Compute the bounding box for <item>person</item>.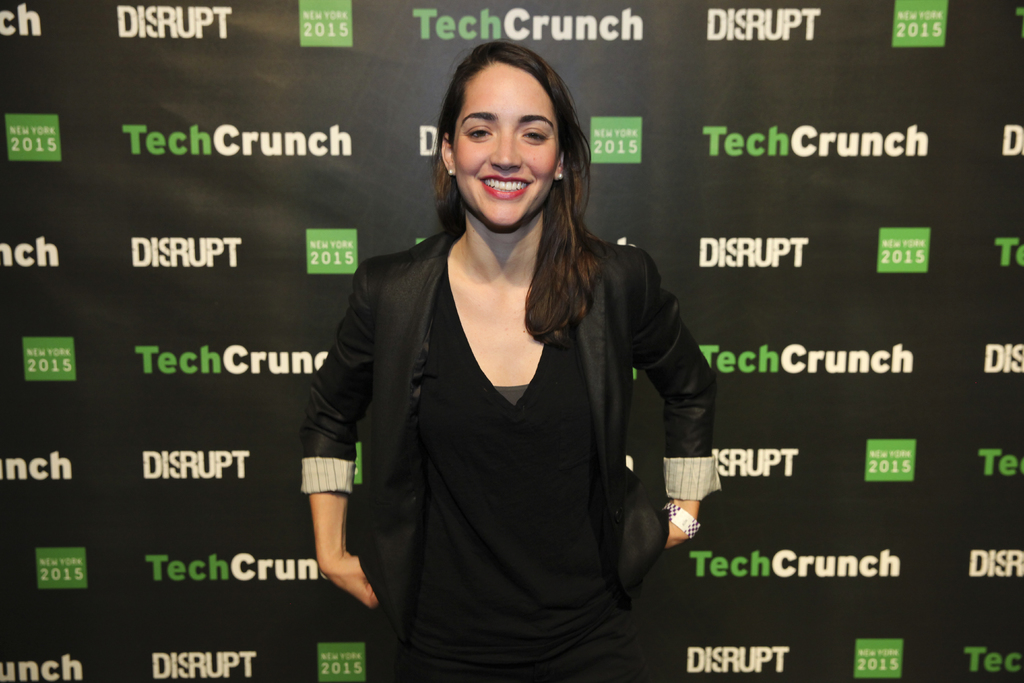
bbox(297, 38, 725, 682).
